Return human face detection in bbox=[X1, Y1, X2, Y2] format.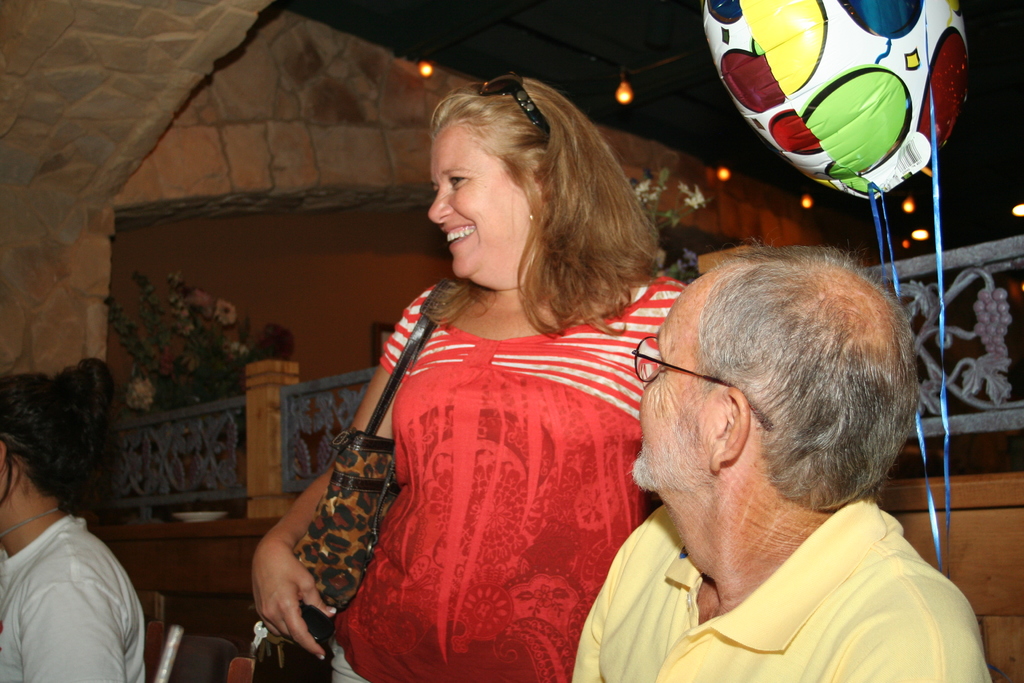
bbox=[632, 270, 719, 493].
